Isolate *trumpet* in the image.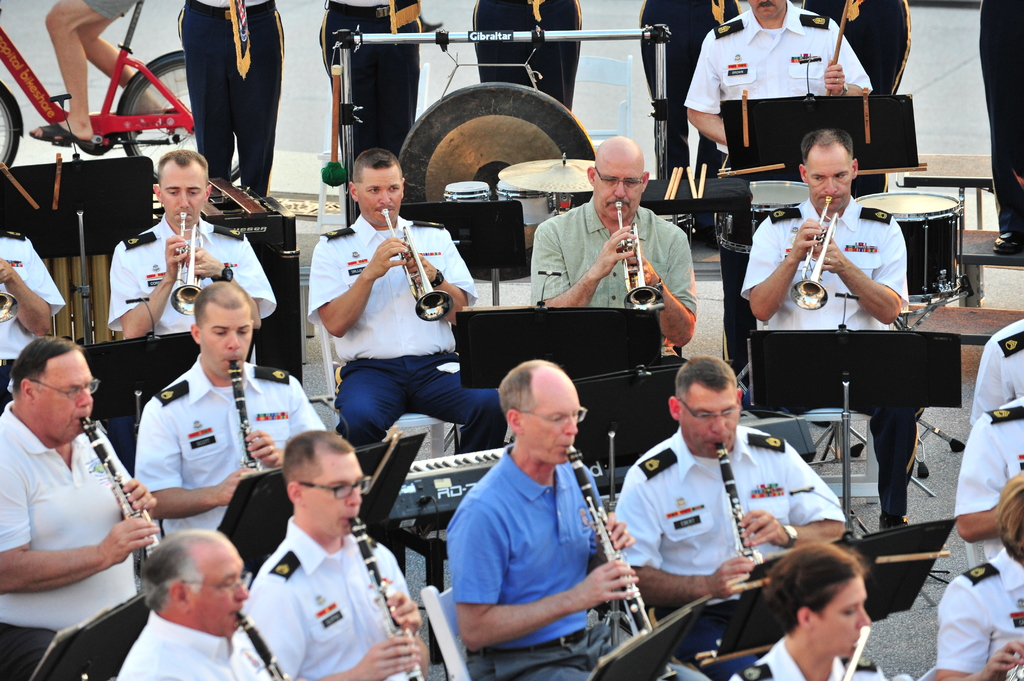
Isolated region: (x1=612, y1=197, x2=661, y2=321).
